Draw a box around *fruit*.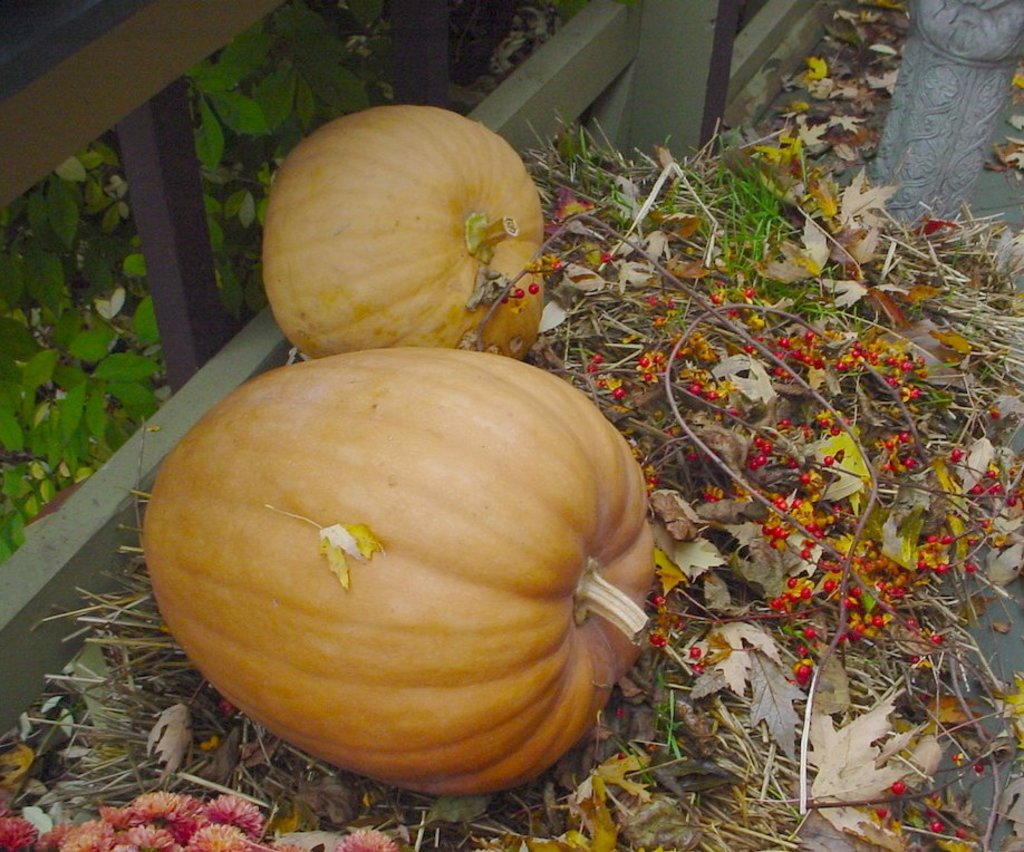
229 118 561 359.
